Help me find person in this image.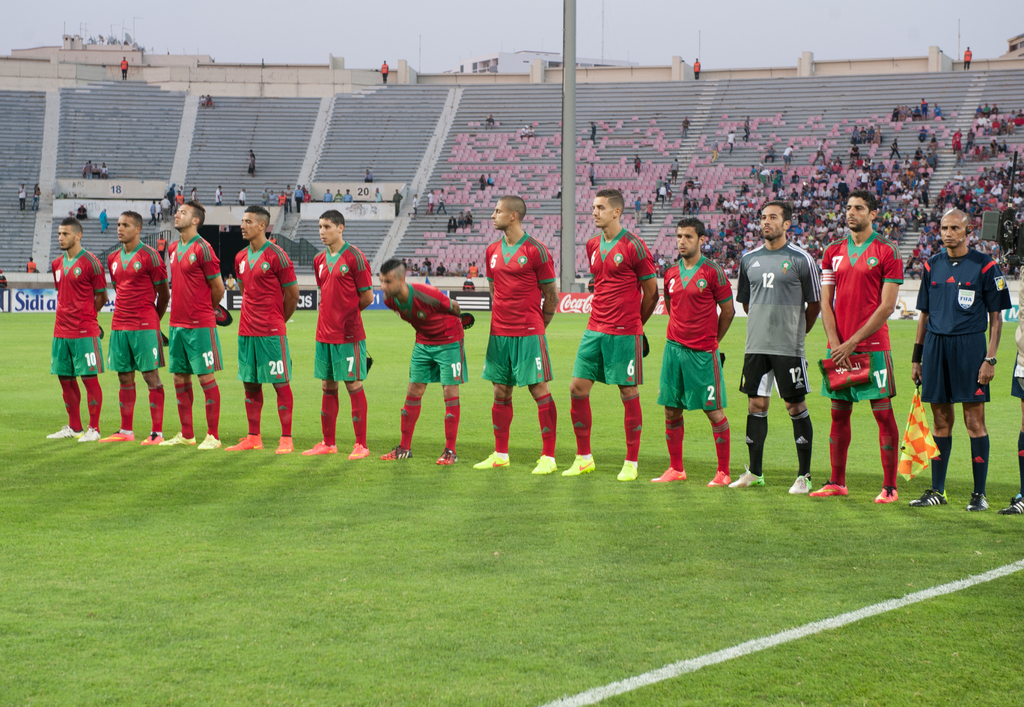
Found it: bbox=(650, 216, 728, 488).
